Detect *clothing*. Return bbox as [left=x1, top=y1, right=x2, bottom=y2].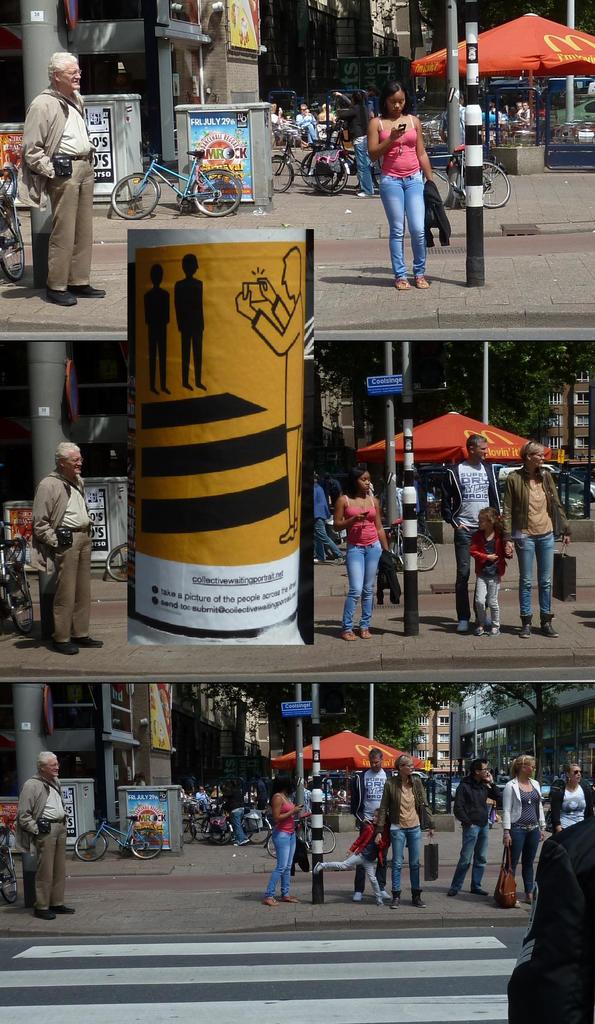
[left=351, top=769, right=397, bottom=893].
